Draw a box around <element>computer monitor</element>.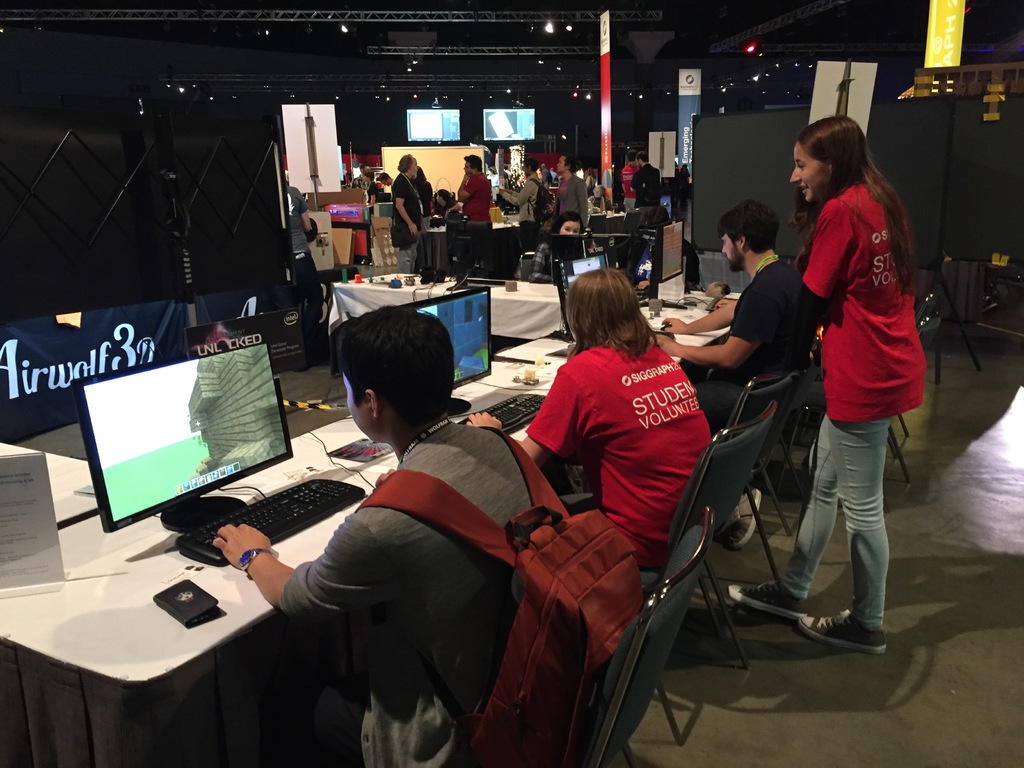
{"x1": 649, "y1": 216, "x2": 692, "y2": 301}.
